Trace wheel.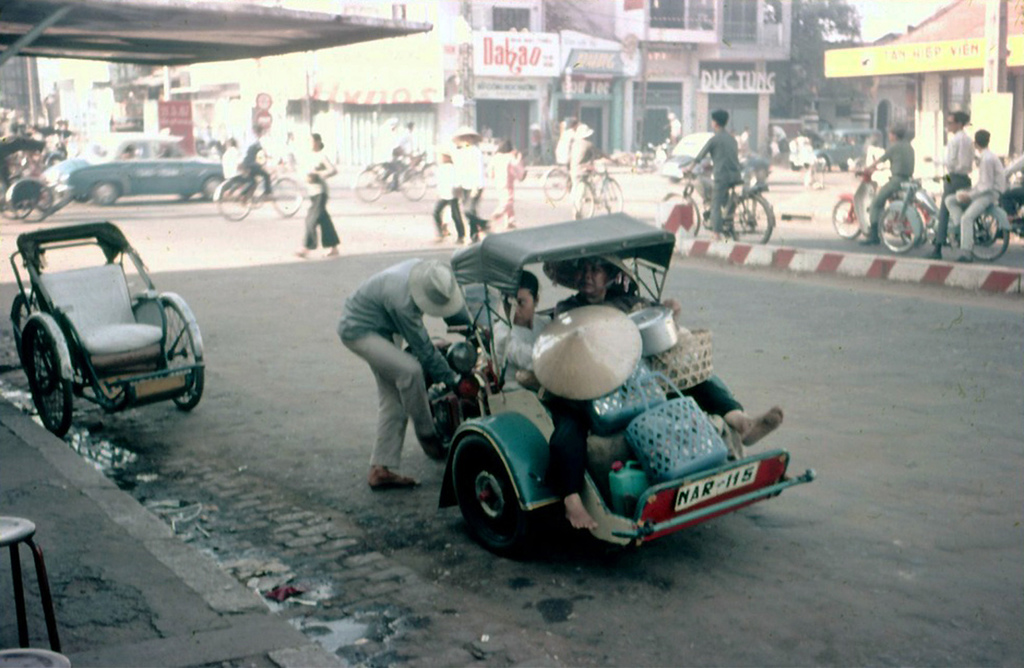
Traced to box=[204, 176, 224, 202].
